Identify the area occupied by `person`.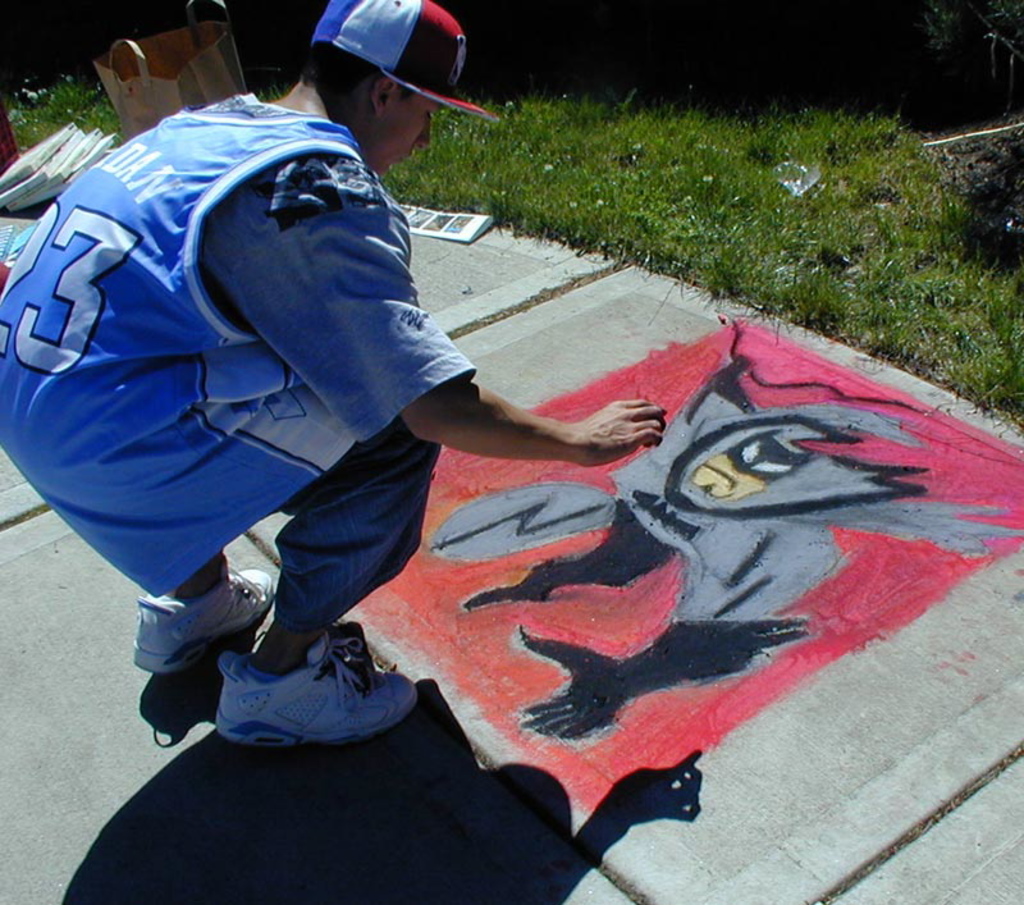
Area: x1=421, y1=356, x2=1016, y2=746.
